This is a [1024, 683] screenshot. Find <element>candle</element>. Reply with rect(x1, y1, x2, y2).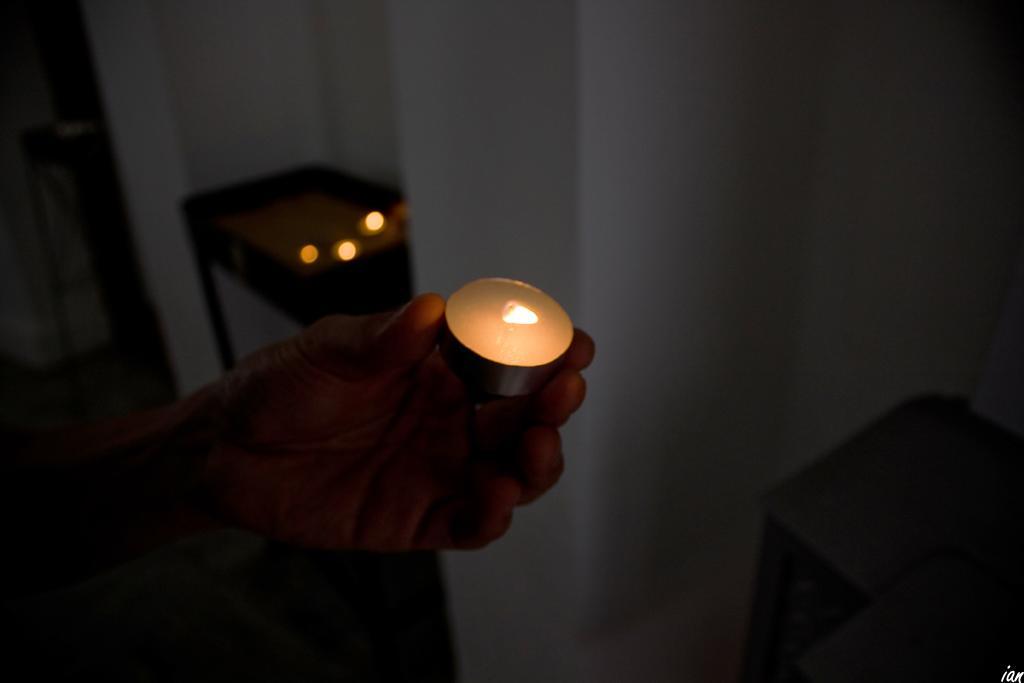
rect(330, 235, 358, 259).
